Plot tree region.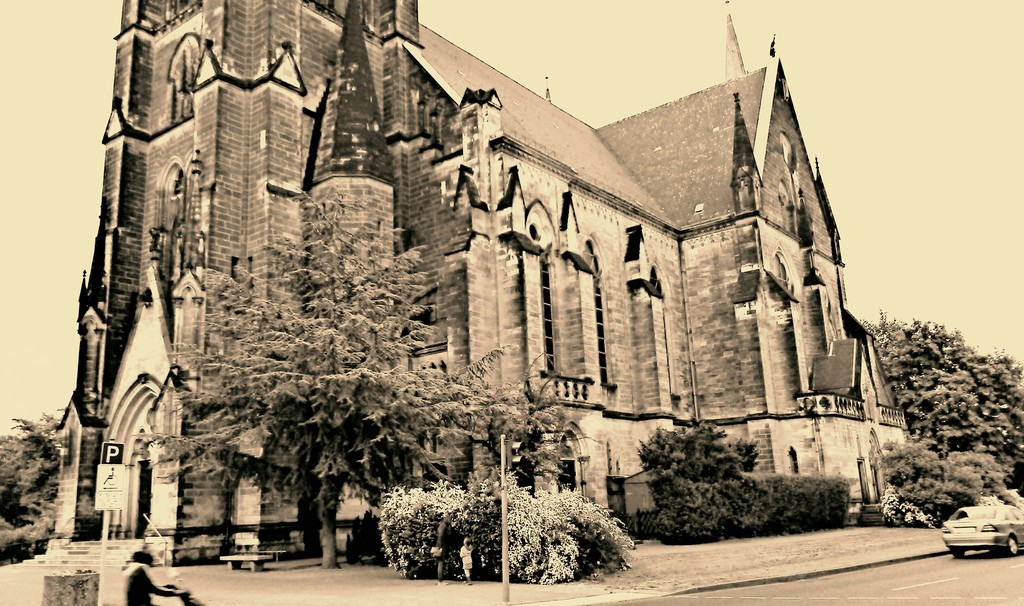
Plotted at <bbox>0, 403, 76, 530</bbox>.
